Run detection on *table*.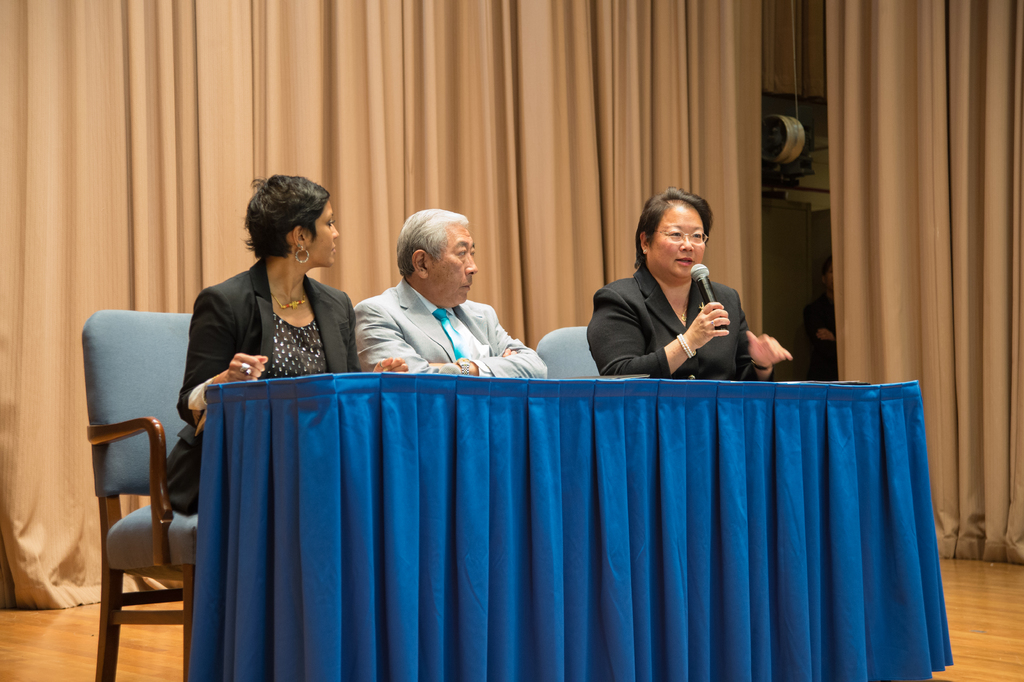
Result: 64/333/968/681.
